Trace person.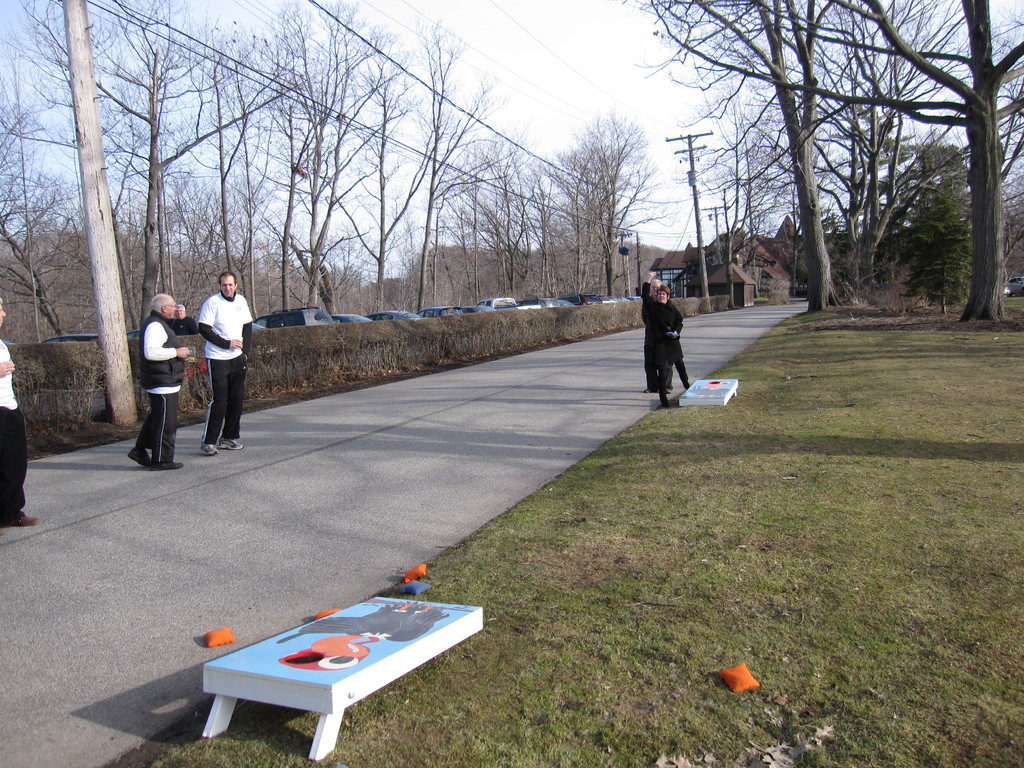
Traced to x1=190, y1=275, x2=252, y2=451.
